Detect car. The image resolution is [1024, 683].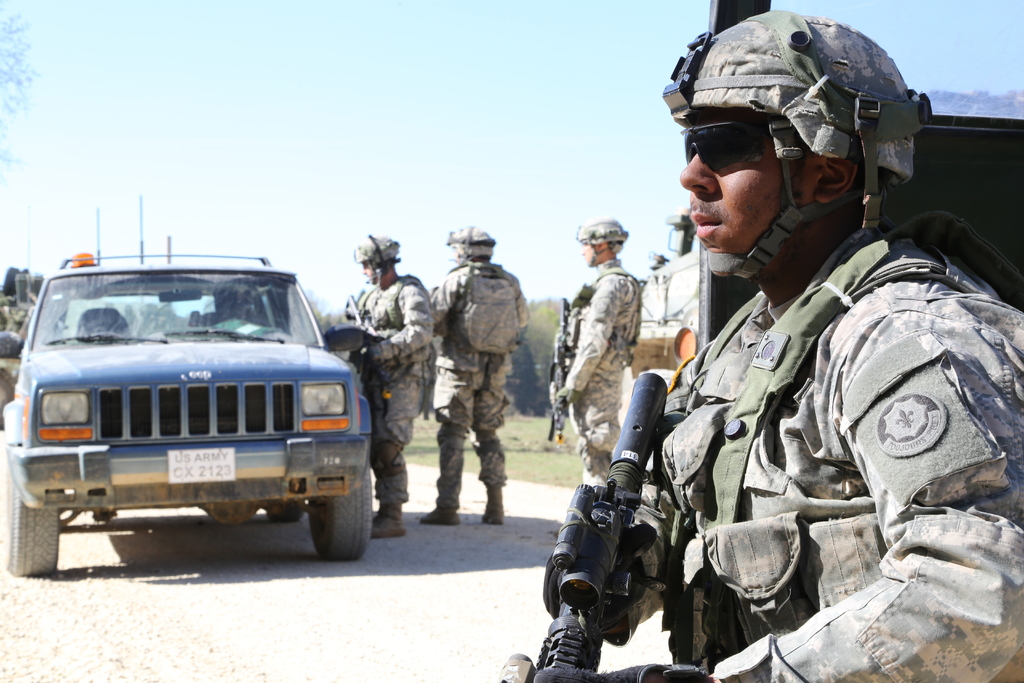
bbox=[0, 255, 374, 575].
